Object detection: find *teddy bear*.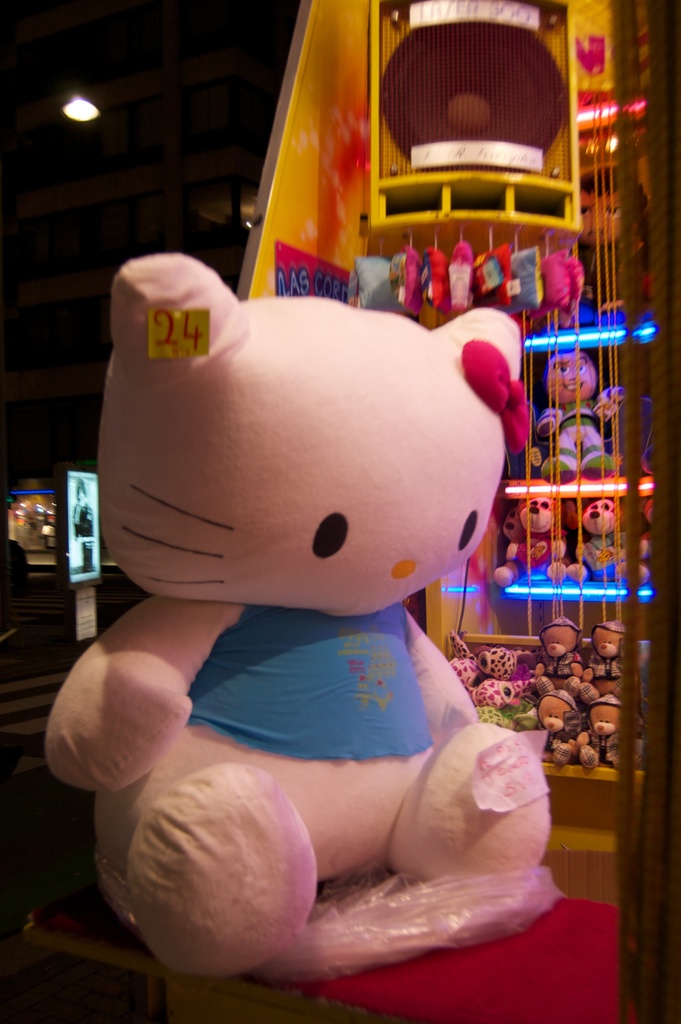
<region>537, 691, 573, 765</region>.
